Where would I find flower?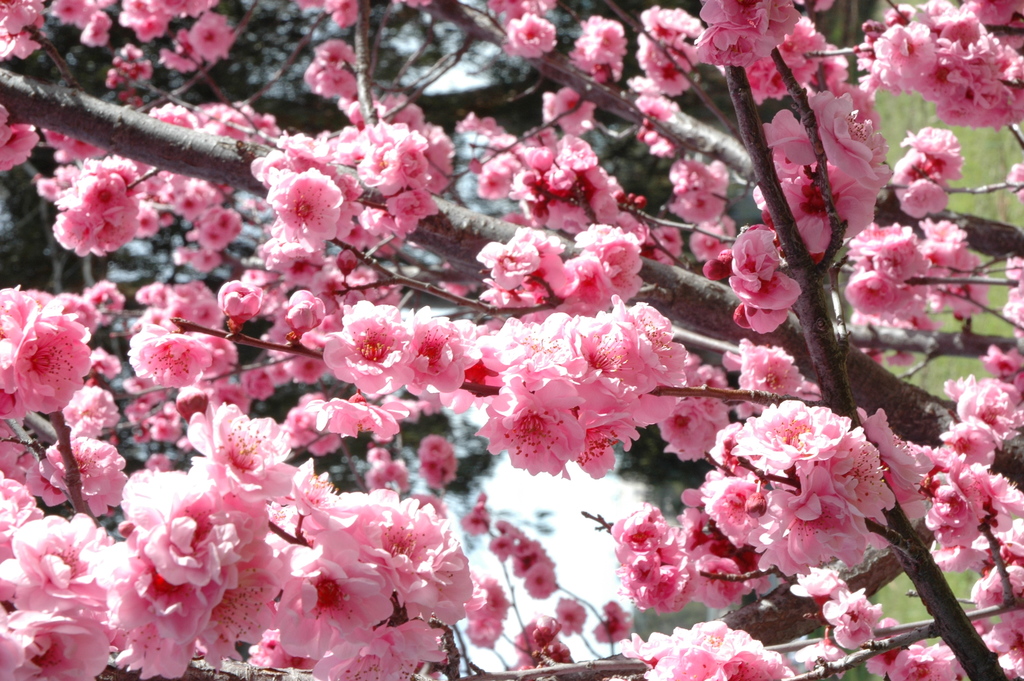
At <box>36,151,147,263</box>.
